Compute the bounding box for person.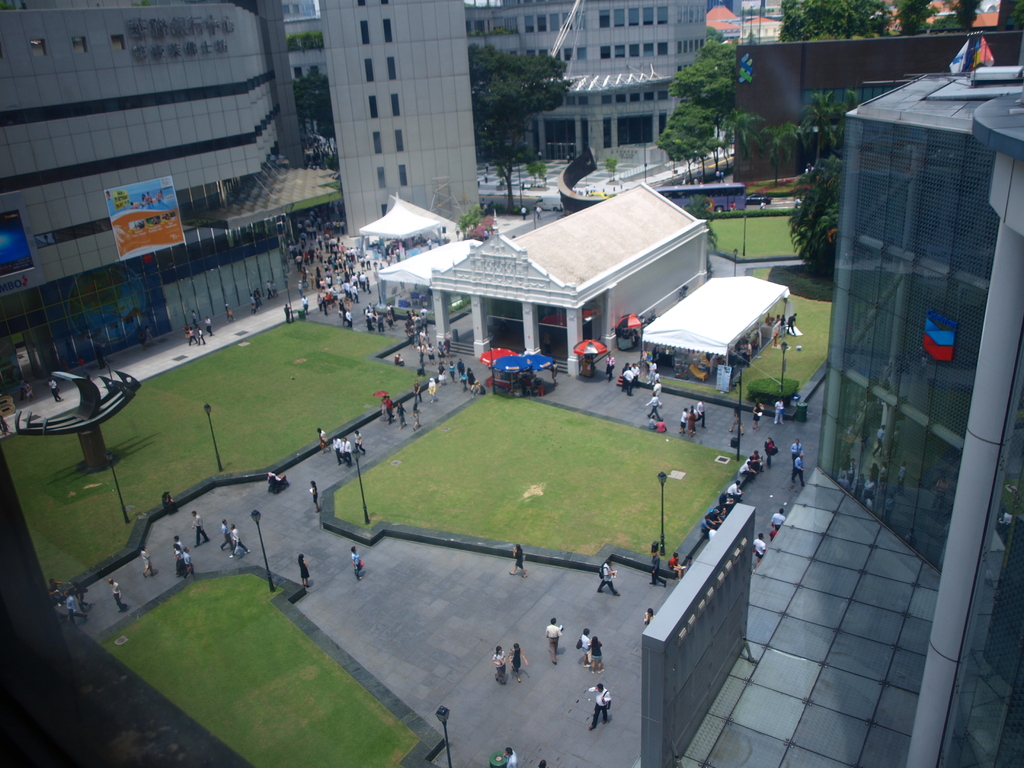
(x1=667, y1=550, x2=682, y2=579).
